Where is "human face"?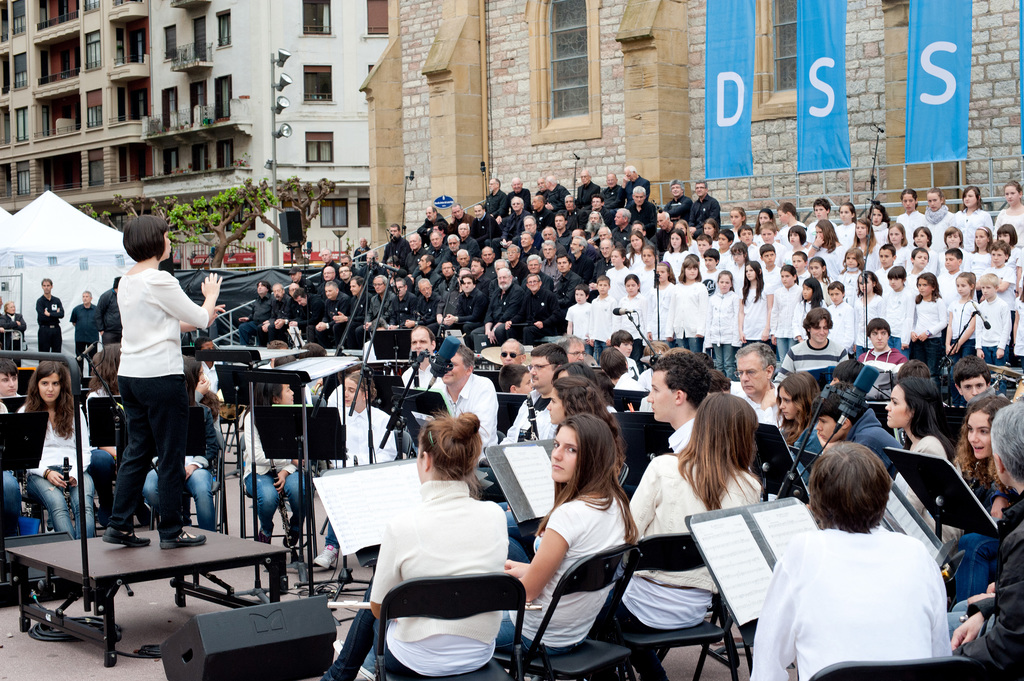
<bbox>967, 413, 991, 461</bbox>.
